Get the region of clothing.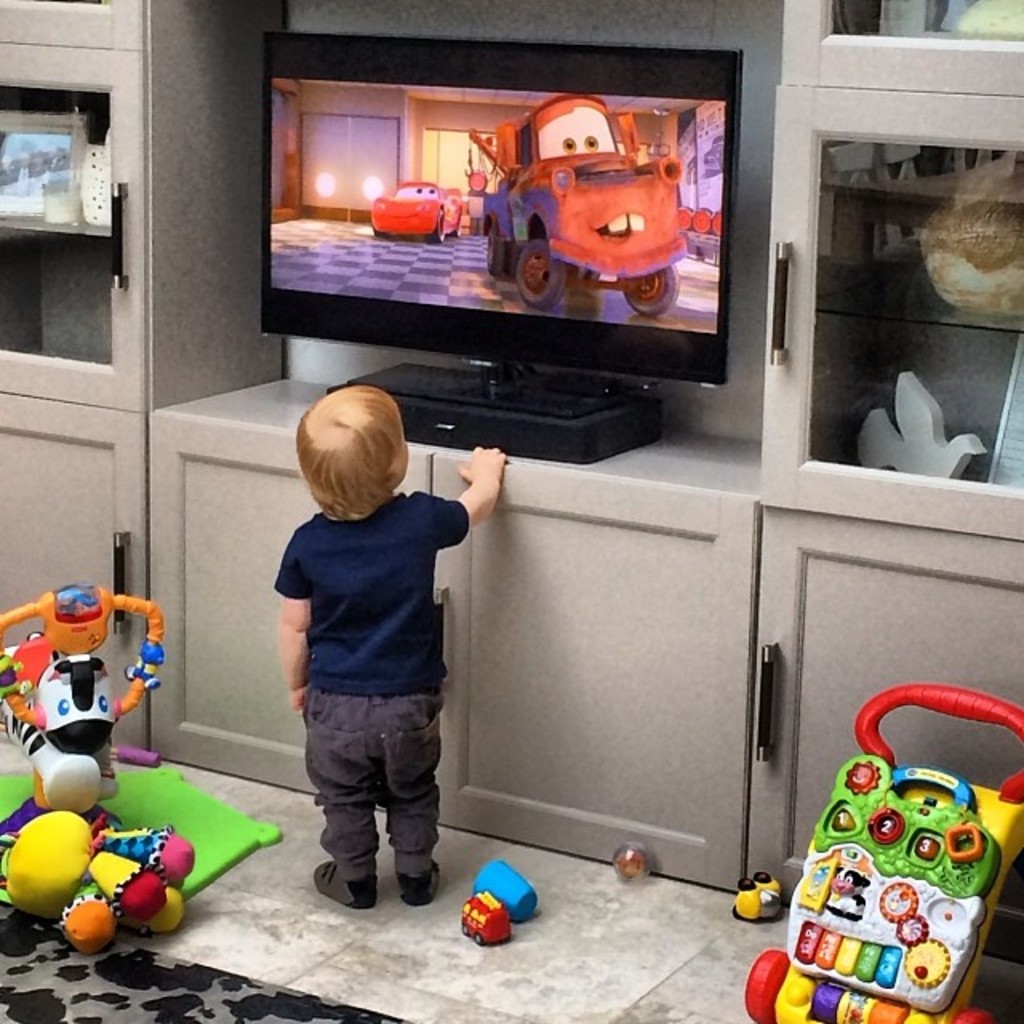
Rect(259, 490, 474, 686).
